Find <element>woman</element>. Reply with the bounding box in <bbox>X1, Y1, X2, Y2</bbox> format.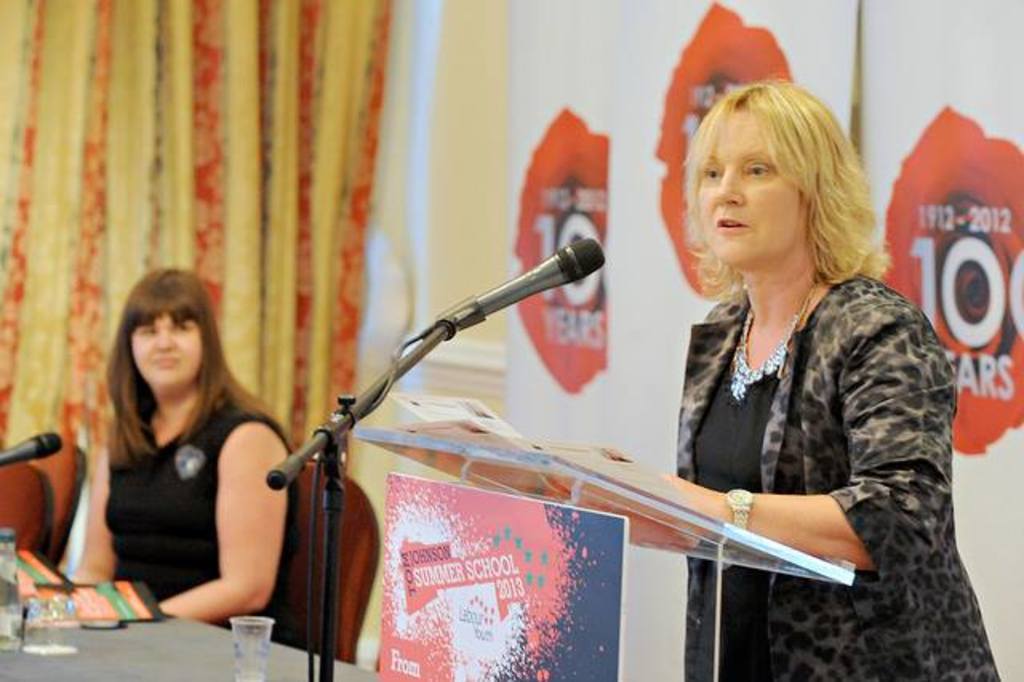
<bbox>613, 59, 954, 647</bbox>.
